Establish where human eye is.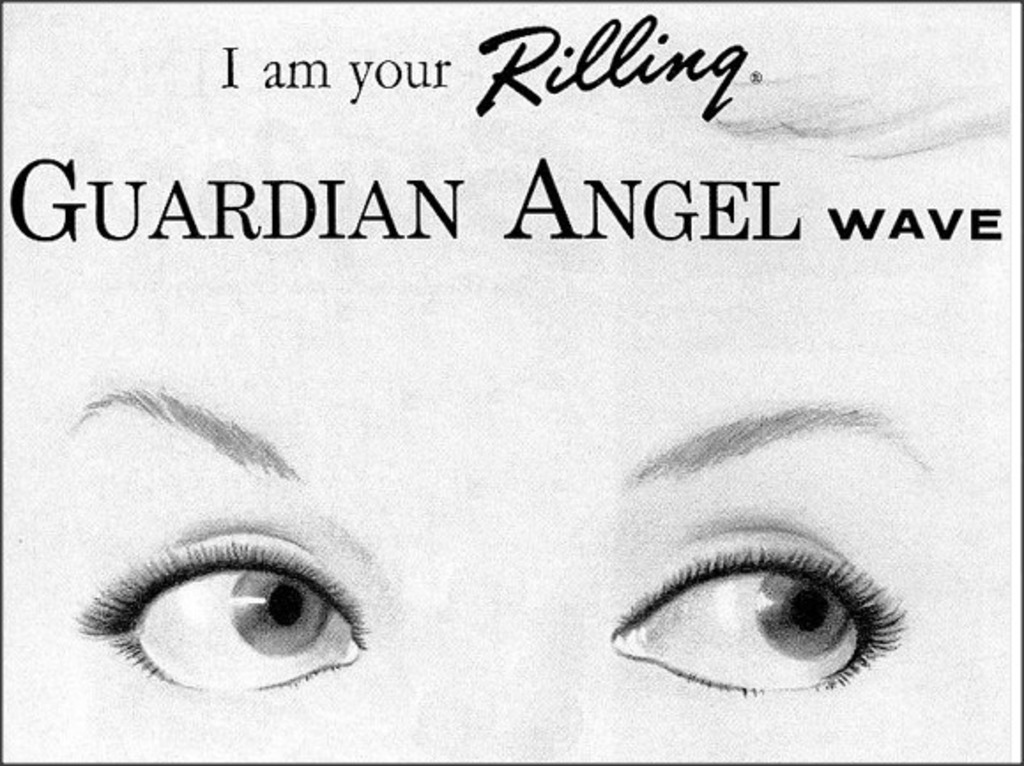
Established at (left=608, top=502, right=916, bottom=711).
